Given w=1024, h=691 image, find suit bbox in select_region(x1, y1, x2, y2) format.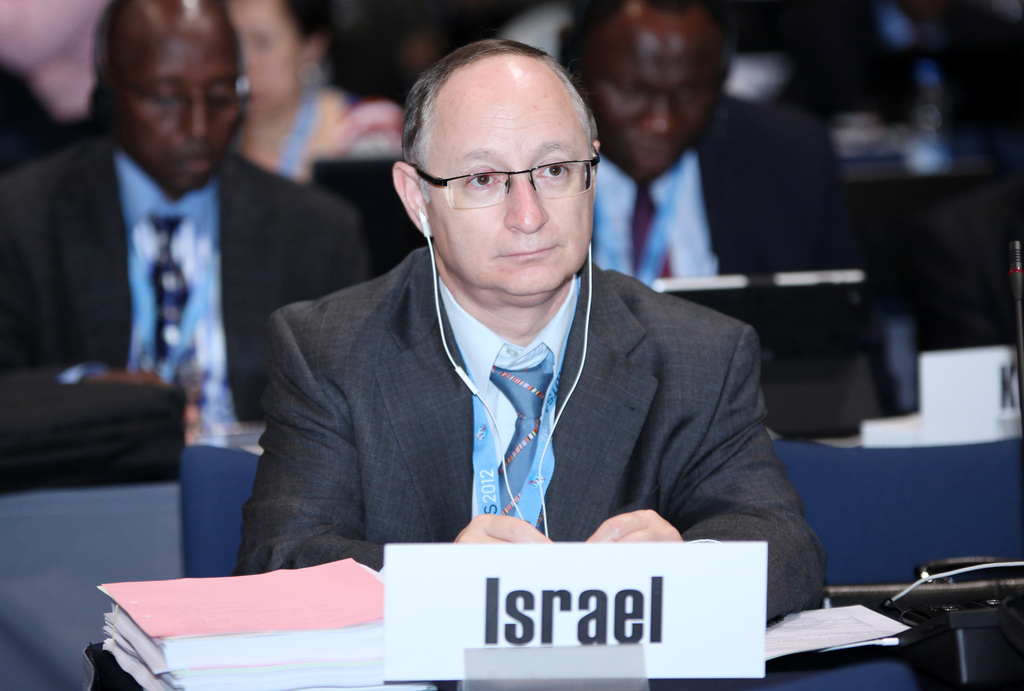
select_region(2, 131, 373, 451).
